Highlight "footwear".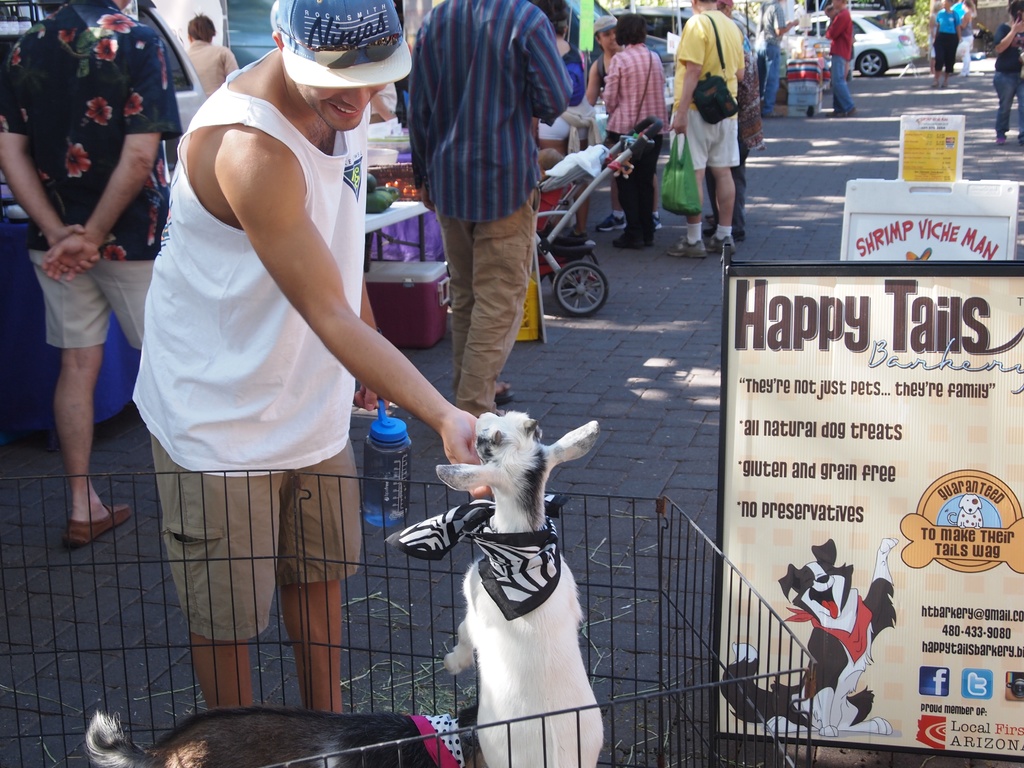
Highlighted region: (left=1017, top=131, right=1023, bottom=143).
